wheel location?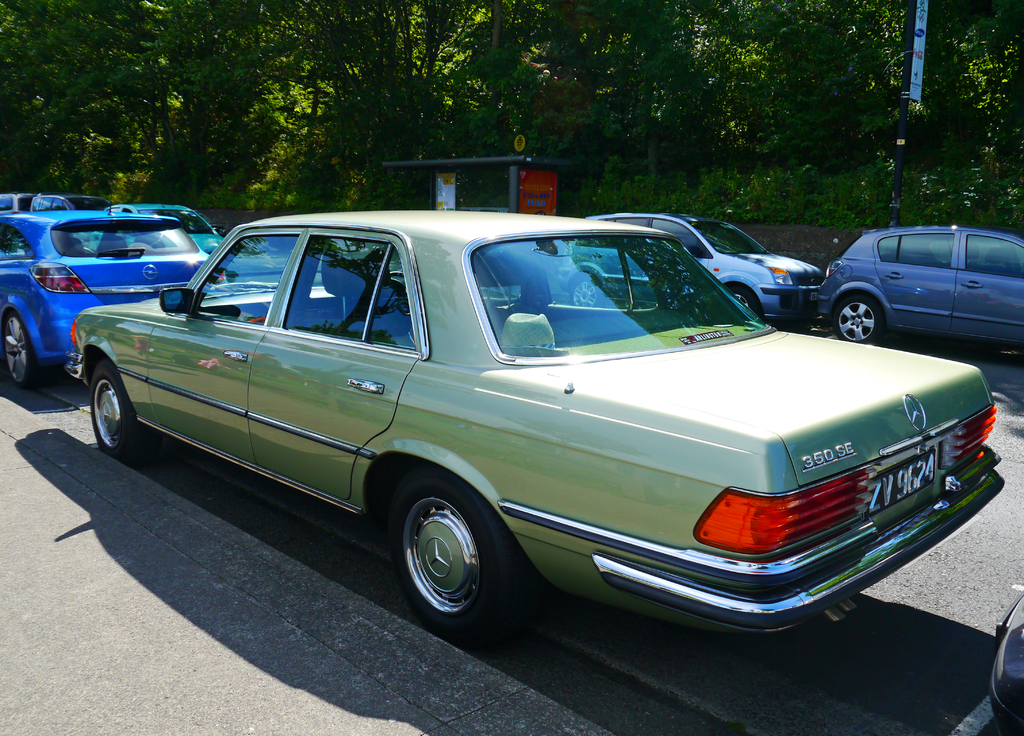
(x1=569, y1=274, x2=601, y2=307)
